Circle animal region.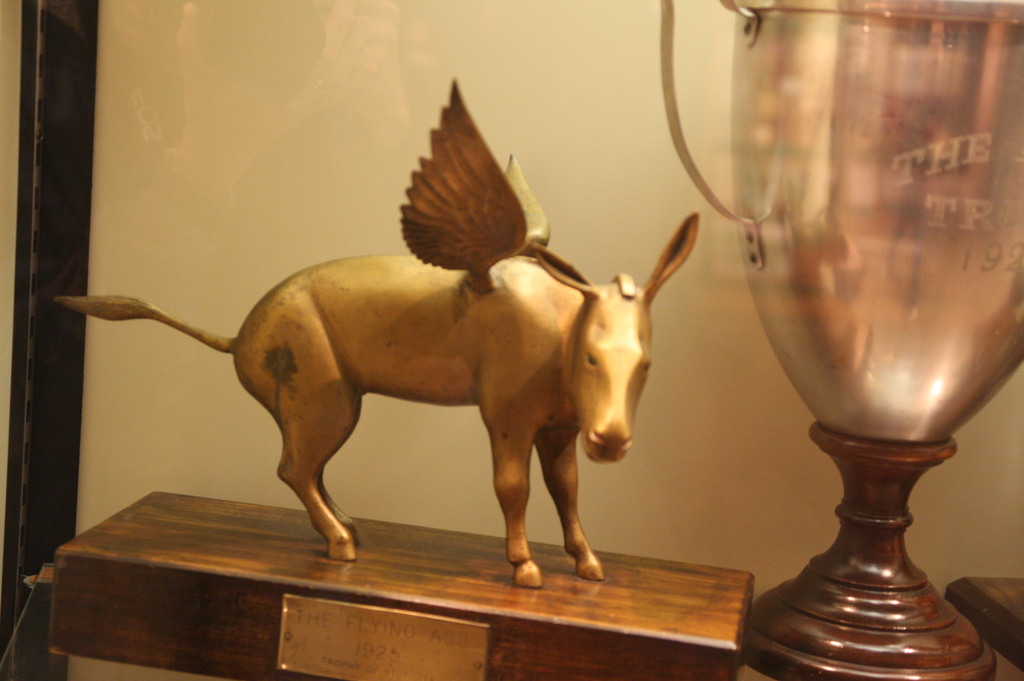
Region: <region>51, 81, 700, 587</region>.
